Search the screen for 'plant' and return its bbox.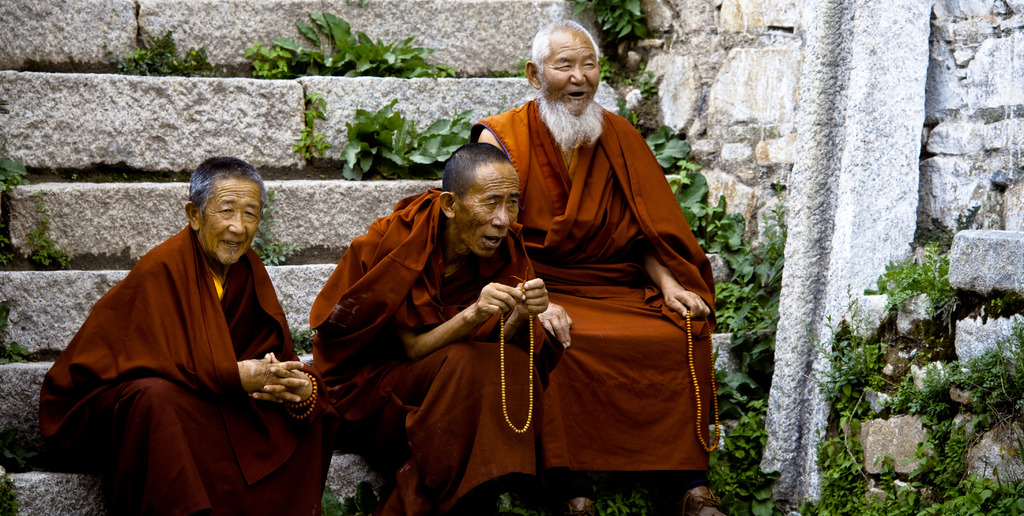
Found: <region>292, 90, 333, 160</region>.
